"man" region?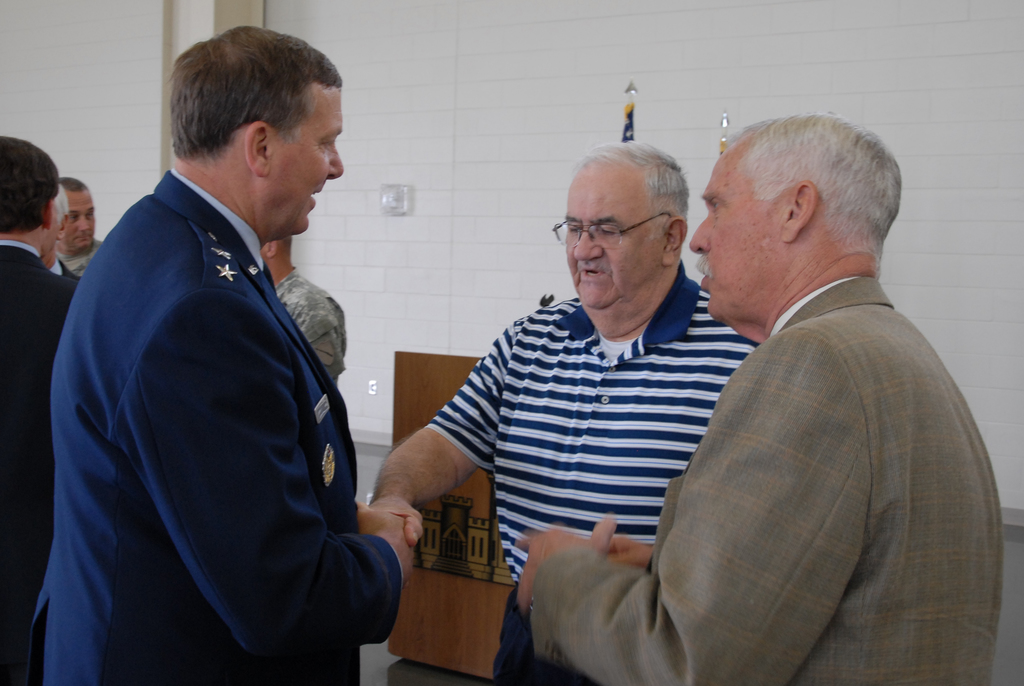
(left=508, top=108, right=996, bottom=685)
